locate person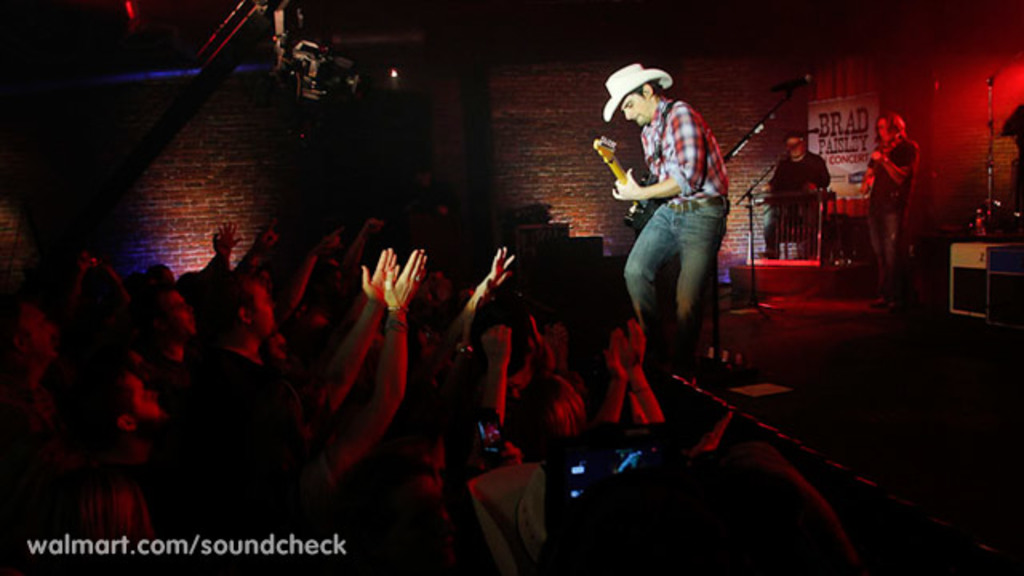
l=608, t=56, r=734, b=406
